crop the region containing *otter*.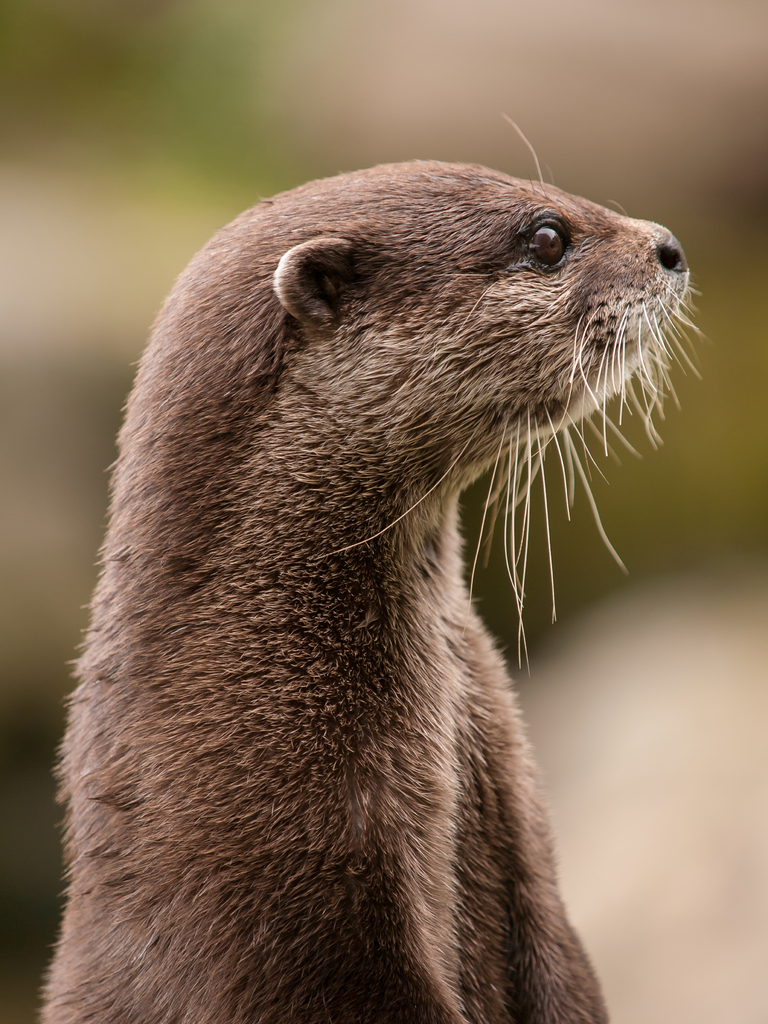
Crop region: (31, 109, 707, 1015).
